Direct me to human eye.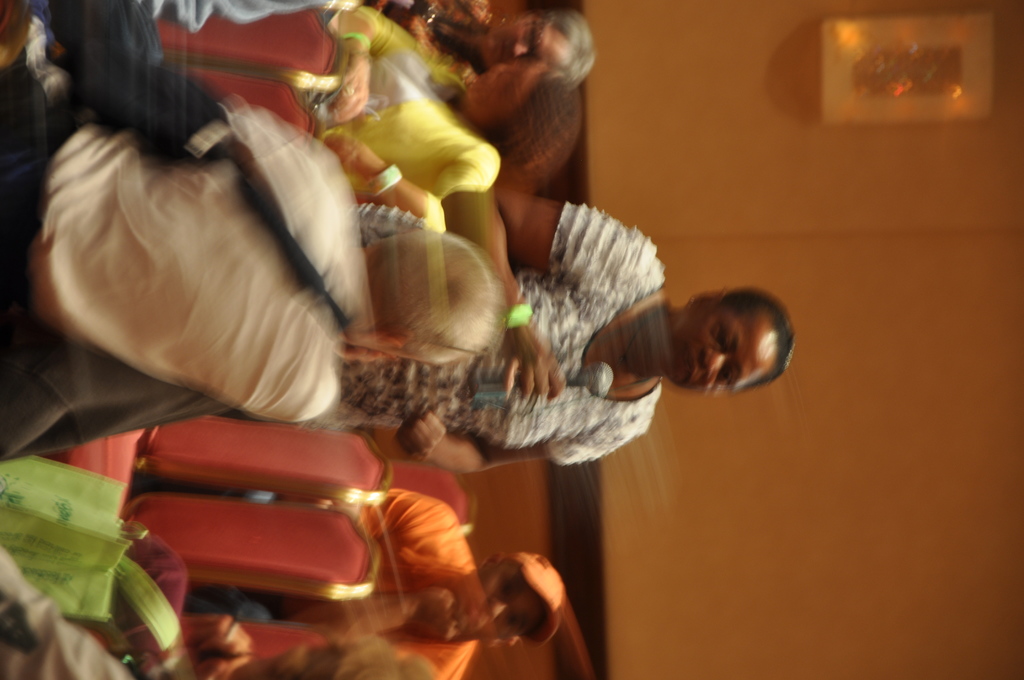
Direction: bbox=[724, 362, 735, 387].
